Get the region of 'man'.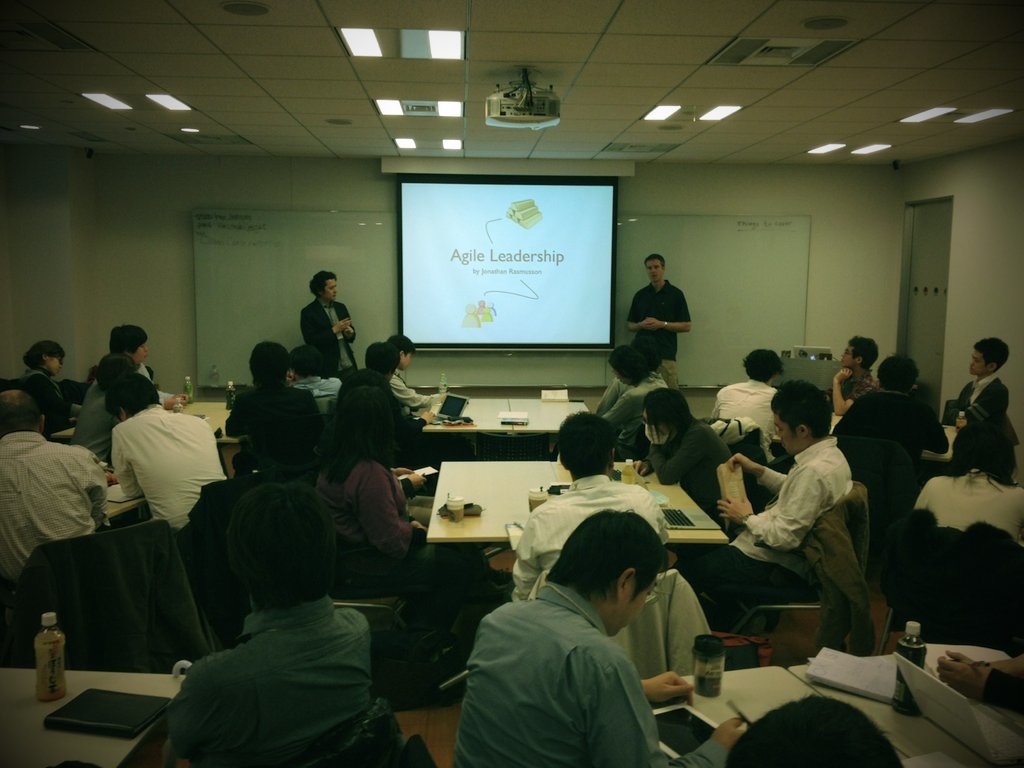
bbox(830, 354, 954, 481).
